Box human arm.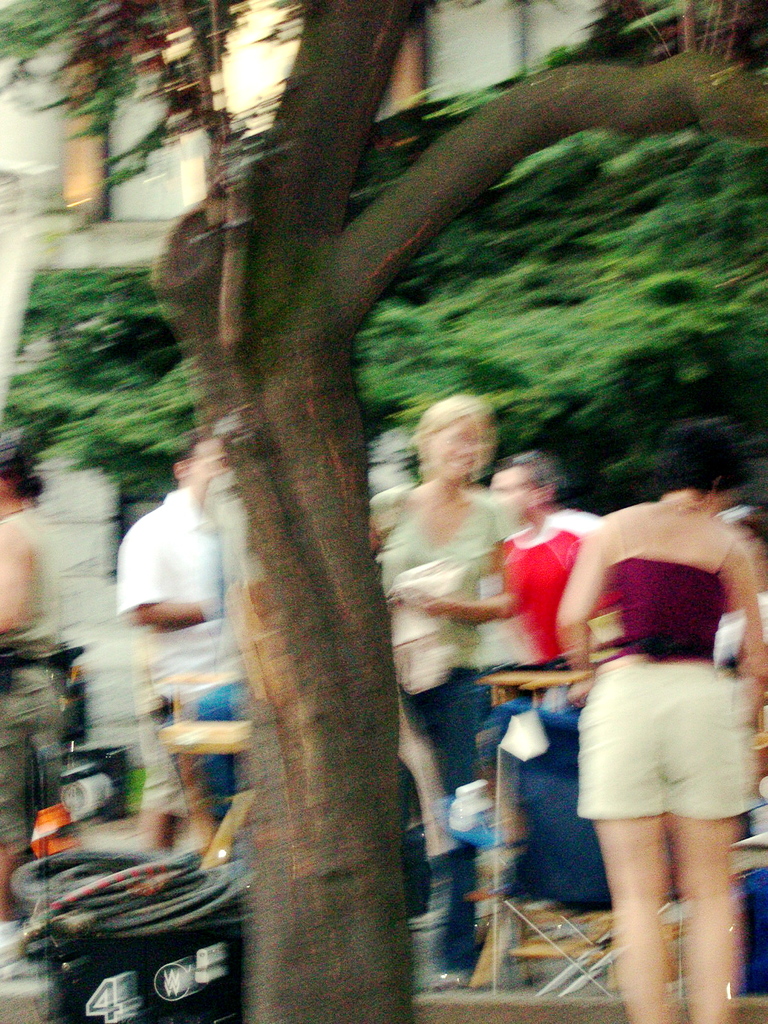
(left=0, top=526, right=35, bottom=636).
